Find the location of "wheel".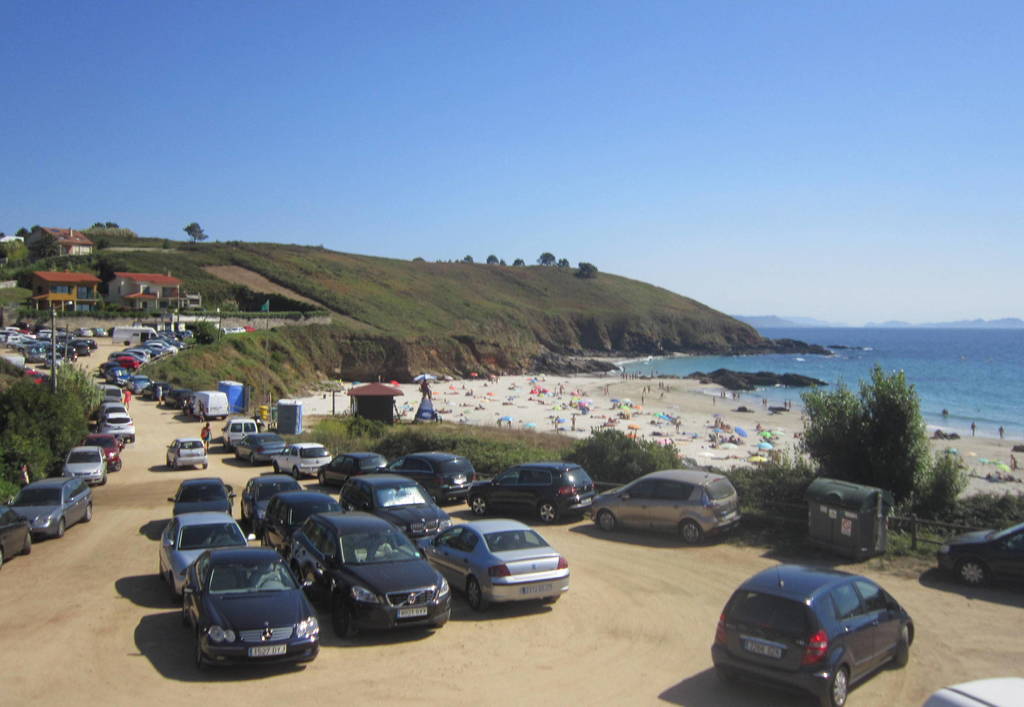
Location: <box>473,495,490,514</box>.
